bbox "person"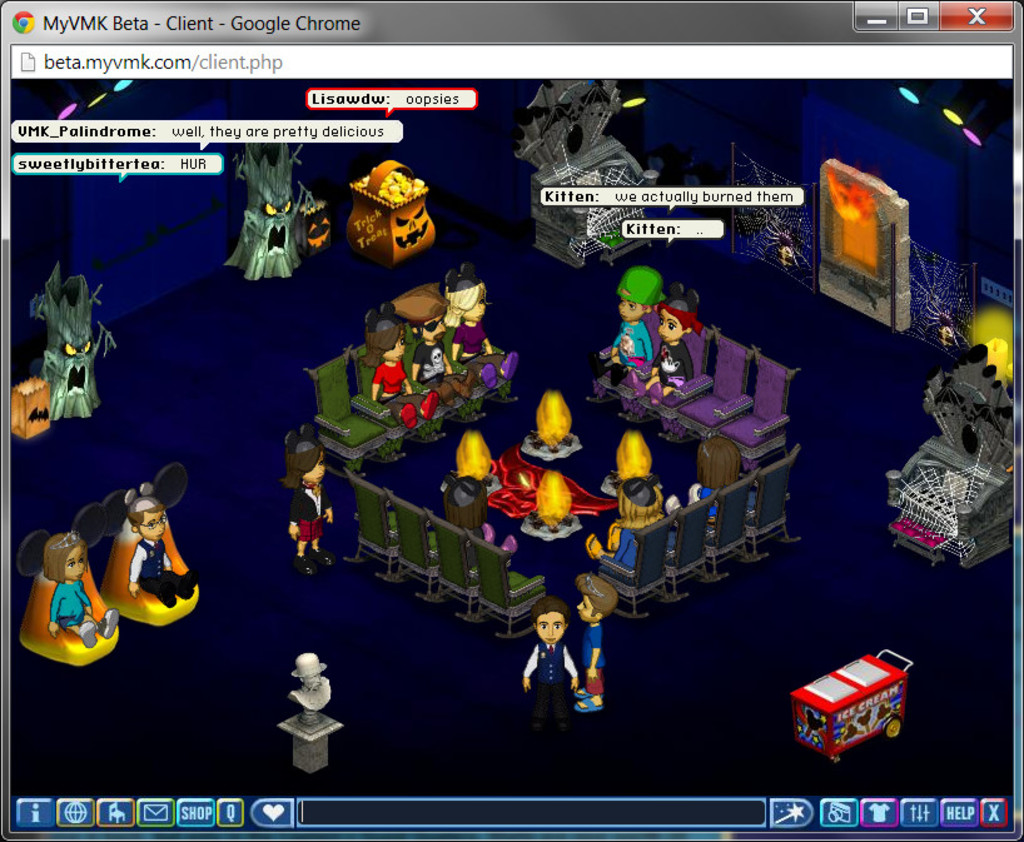
413:310:484:408
